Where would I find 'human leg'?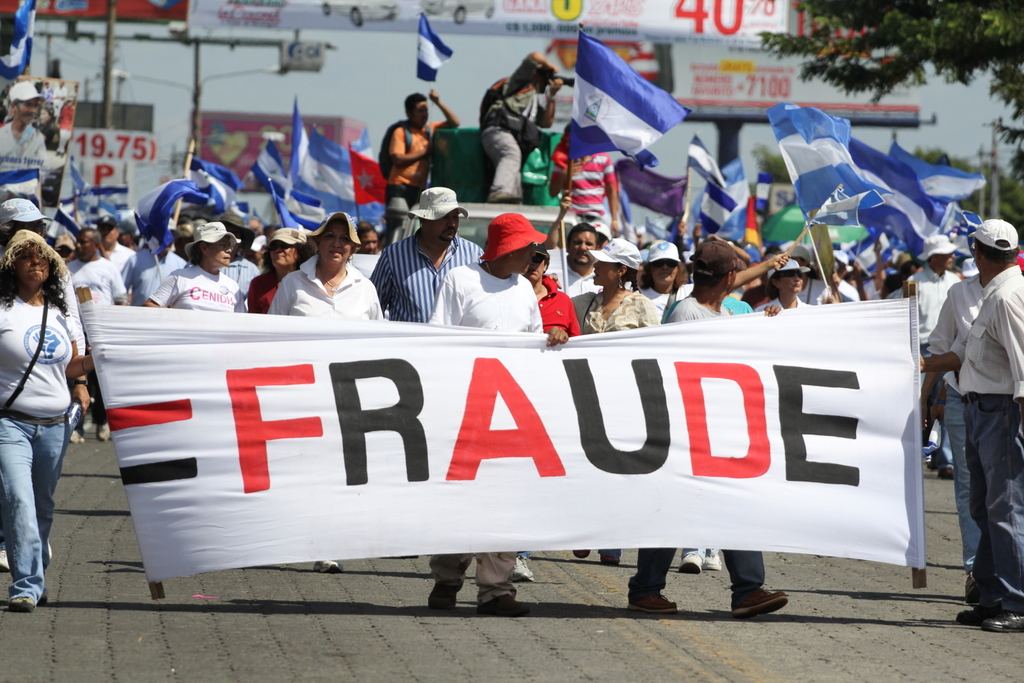
At {"x1": 957, "y1": 395, "x2": 1023, "y2": 628}.
